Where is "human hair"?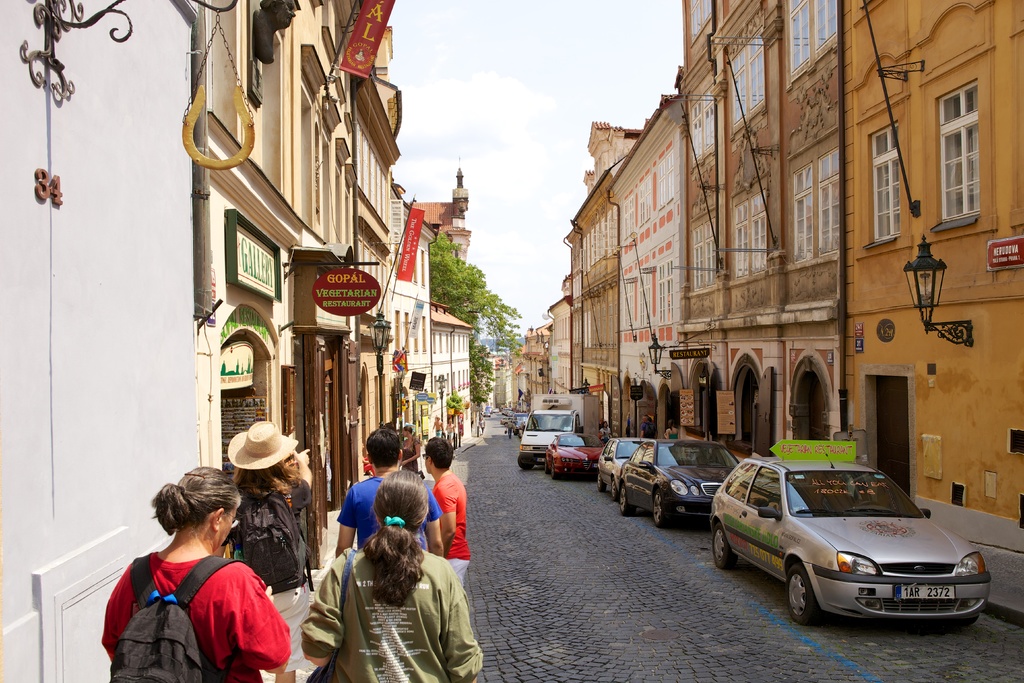
404 420 421 448.
